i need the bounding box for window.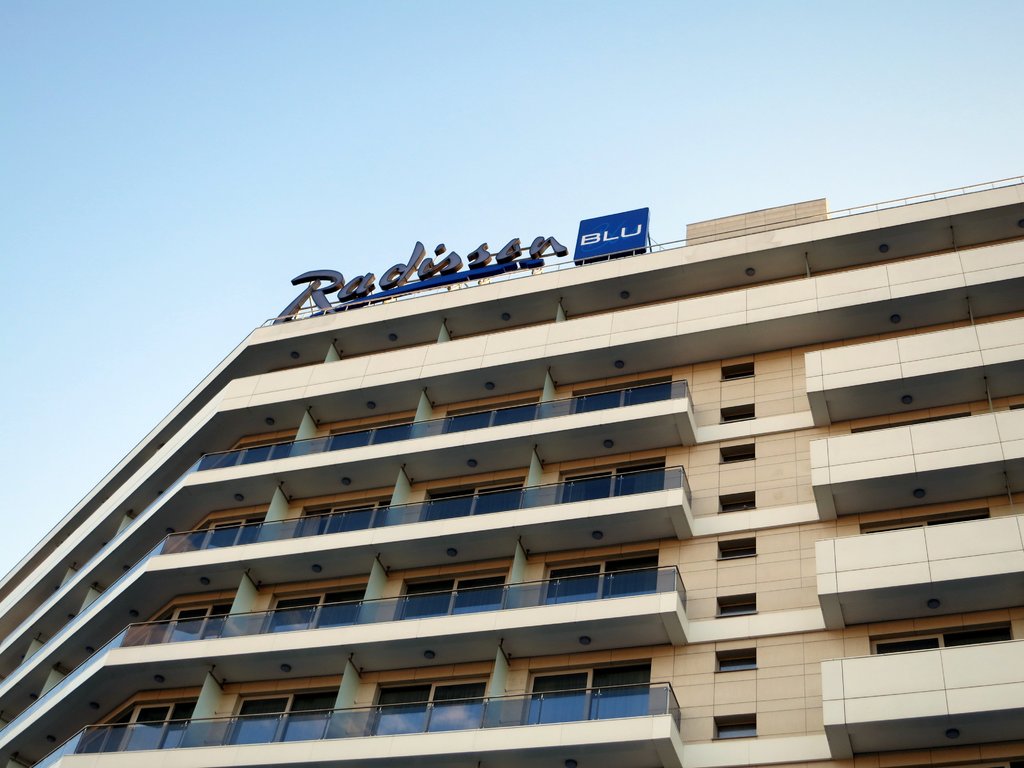
Here it is: x1=715, y1=399, x2=756, y2=426.
